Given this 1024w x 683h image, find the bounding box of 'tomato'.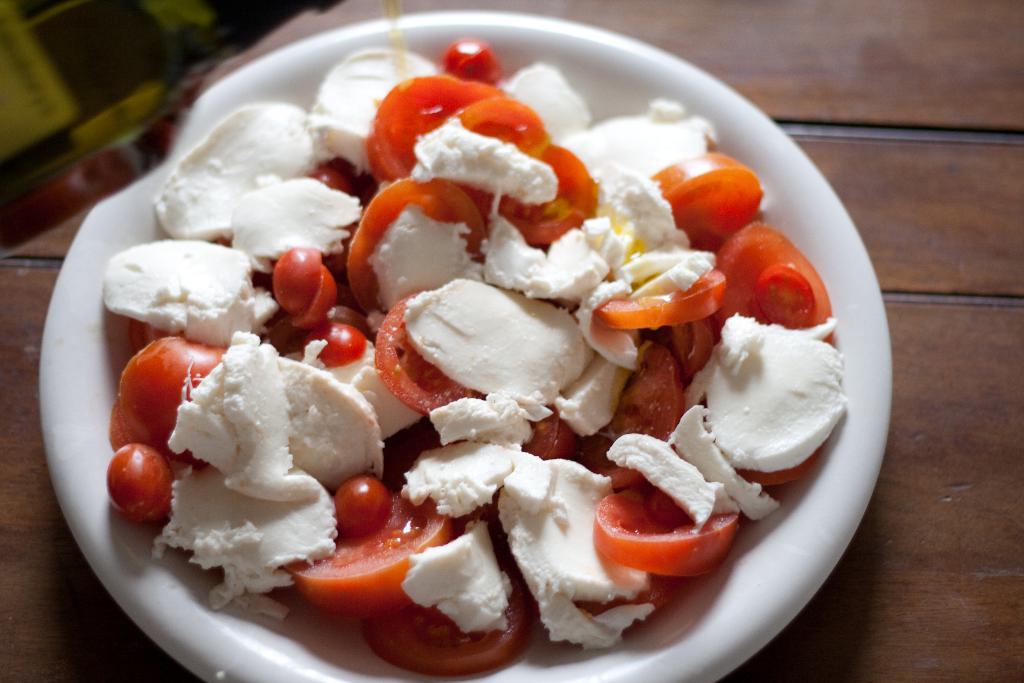
357, 559, 527, 678.
